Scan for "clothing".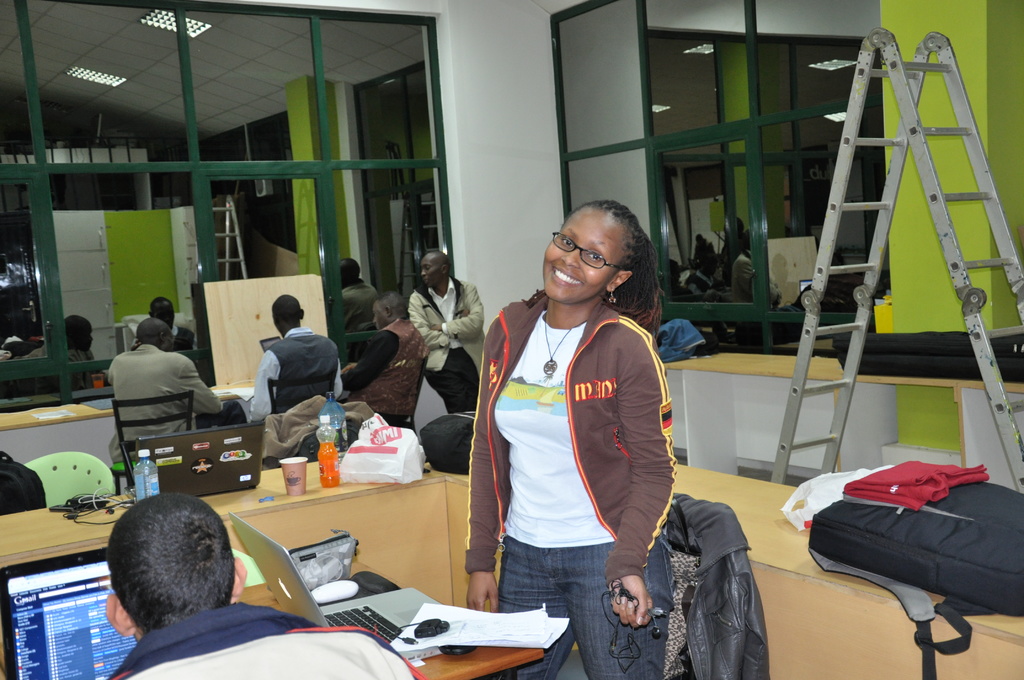
Scan result: select_region(100, 343, 258, 453).
